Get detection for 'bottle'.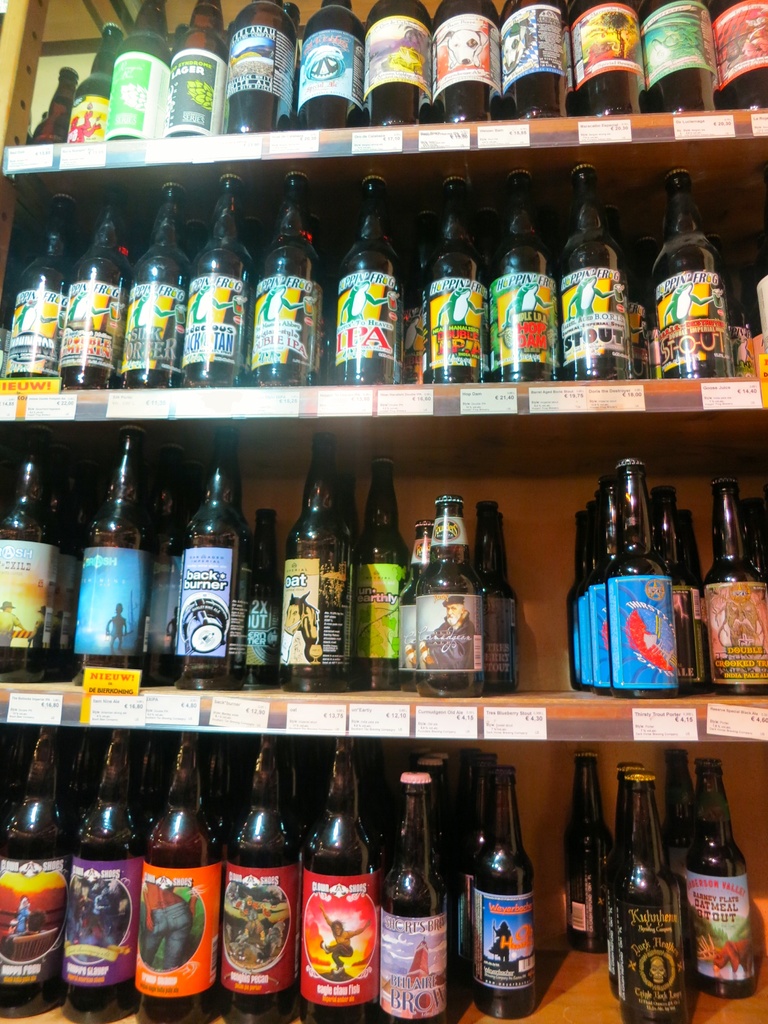
Detection: [x1=472, y1=497, x2=526, y2=696].
